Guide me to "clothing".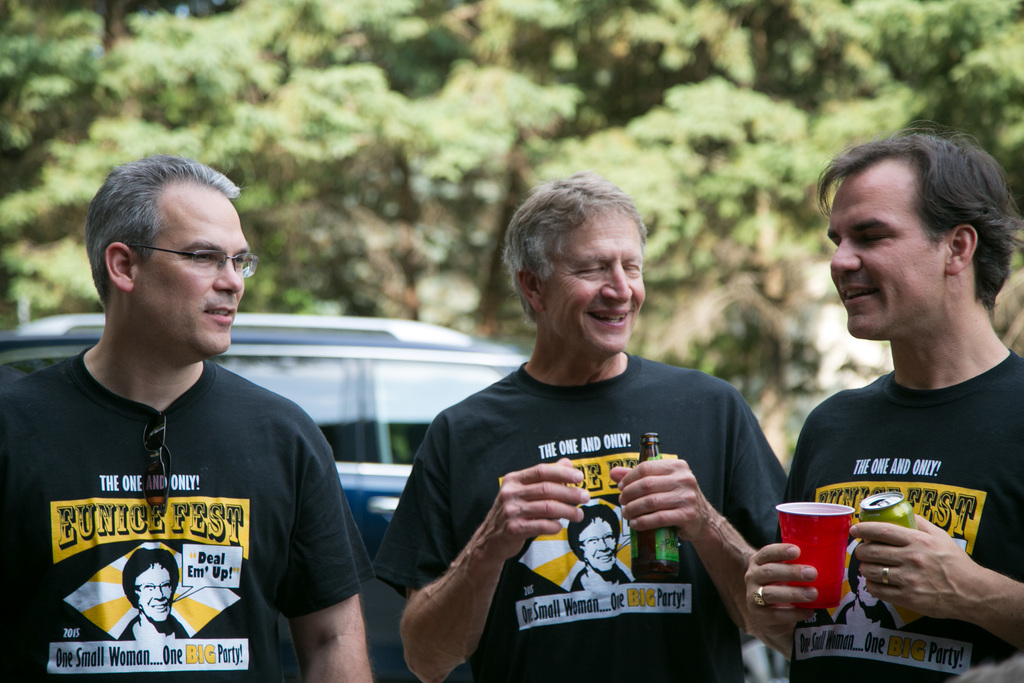
Guidance: [0,357,383,673].
